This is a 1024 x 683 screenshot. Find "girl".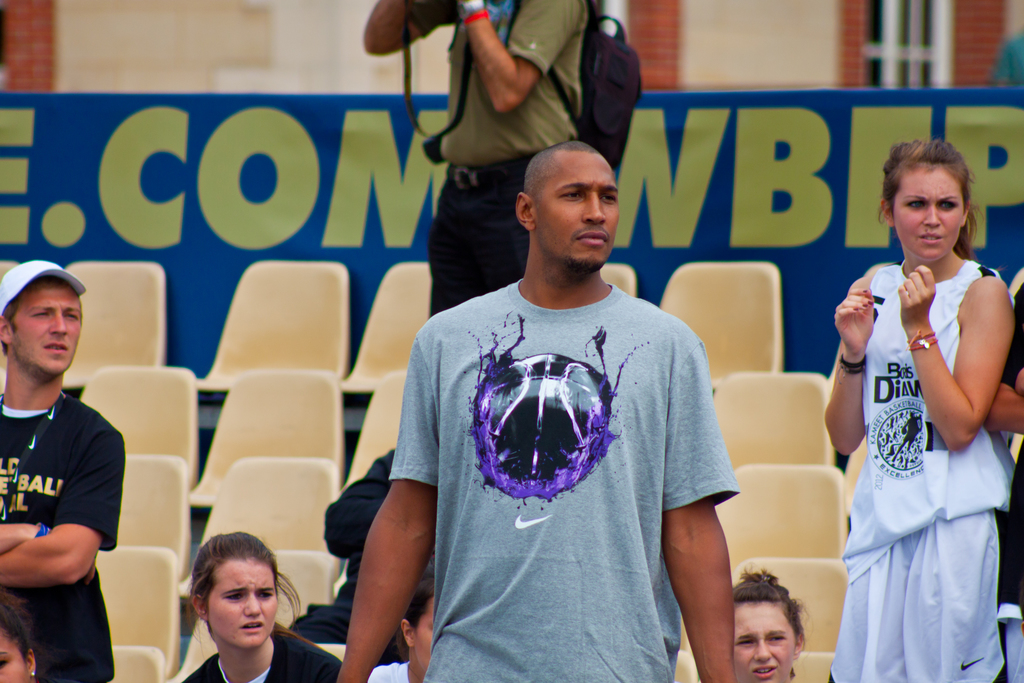
Bounding box: box=[732, 570, 805, 682].
